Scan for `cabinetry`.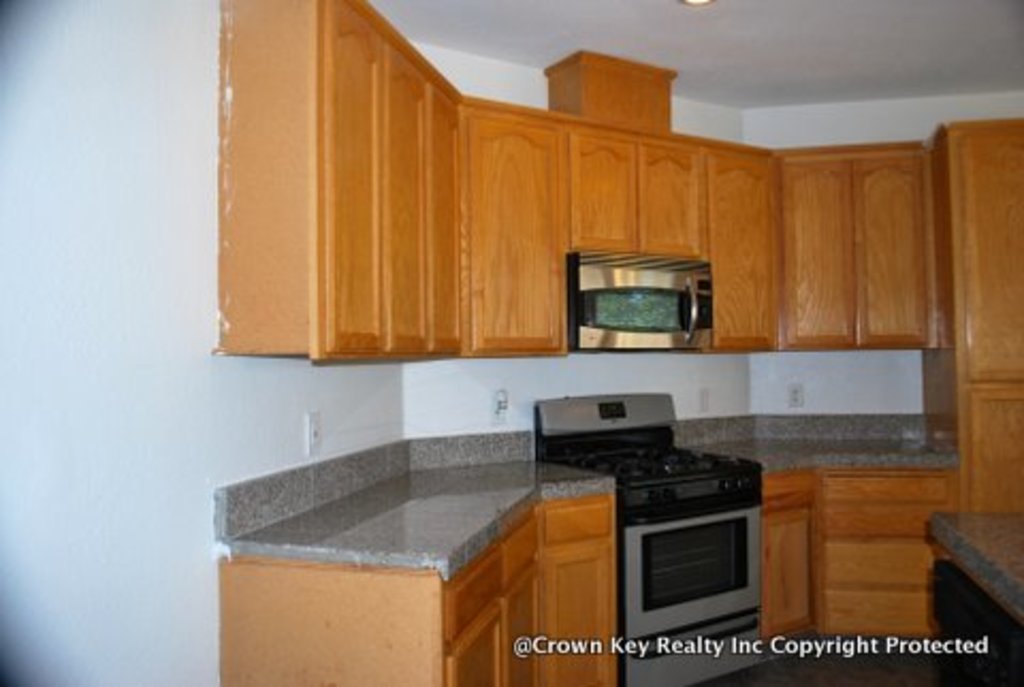
Scan result: bbox=(218, 0, 794, 369).
